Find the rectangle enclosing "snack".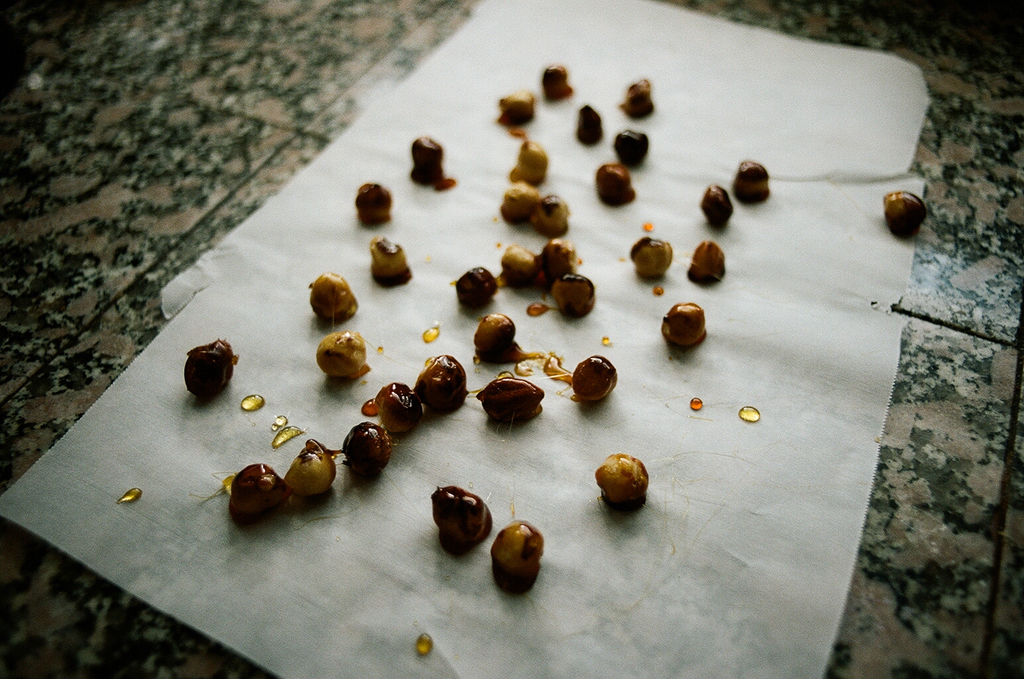
locate(185, 337, 233, 402).
